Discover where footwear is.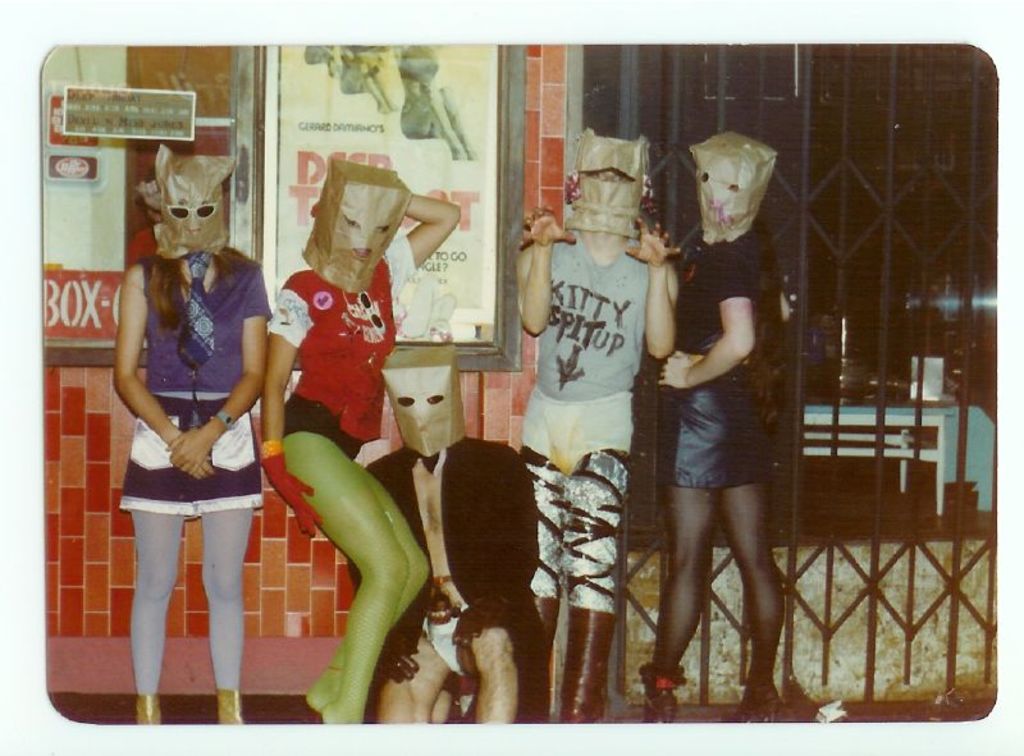
Discovered at l=641, t=670, r=685, b=718.
